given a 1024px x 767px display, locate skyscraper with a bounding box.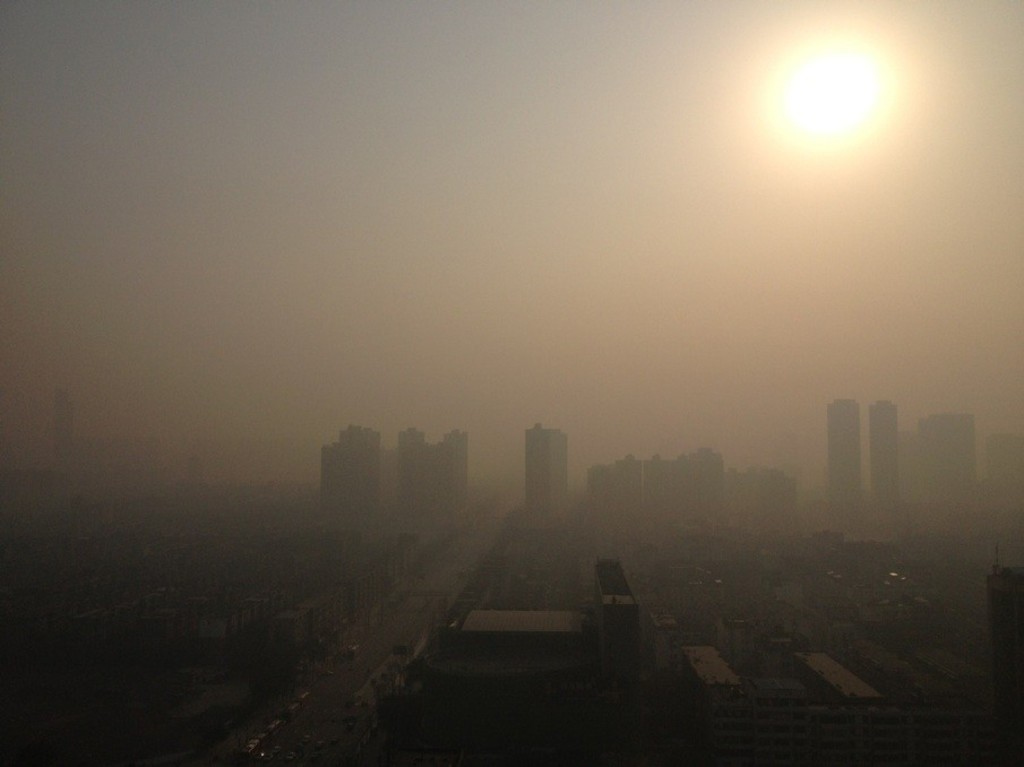
Located: bbox=(524, 424, 573, 514).
